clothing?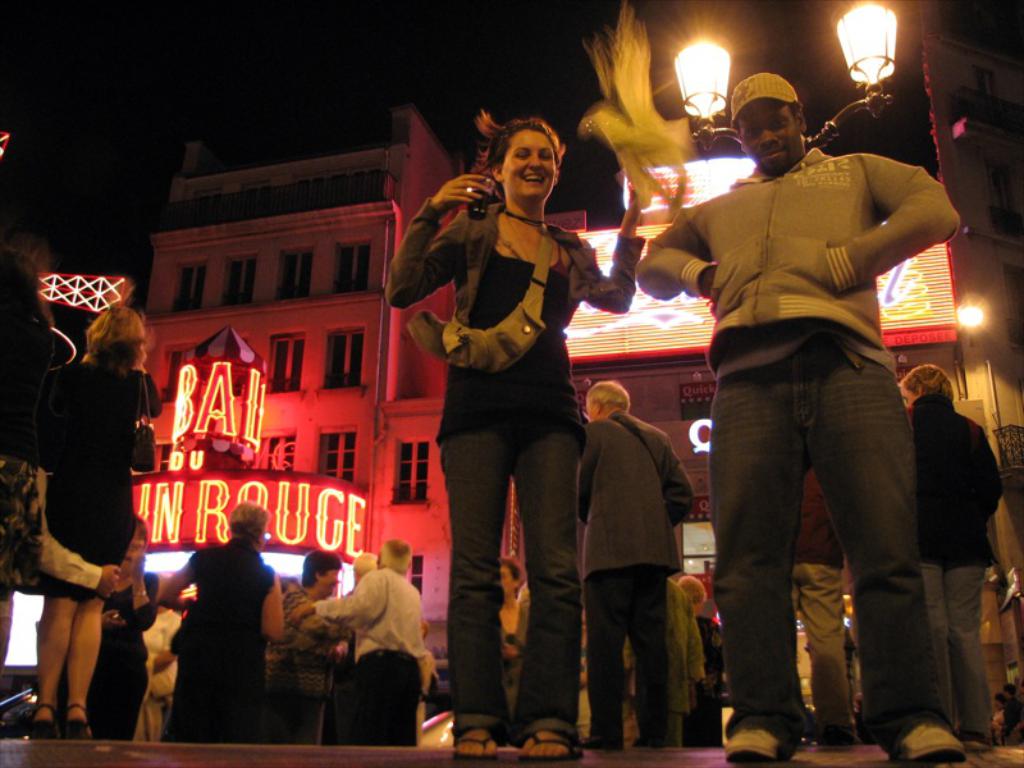
box(577, 402, 696, 733)
